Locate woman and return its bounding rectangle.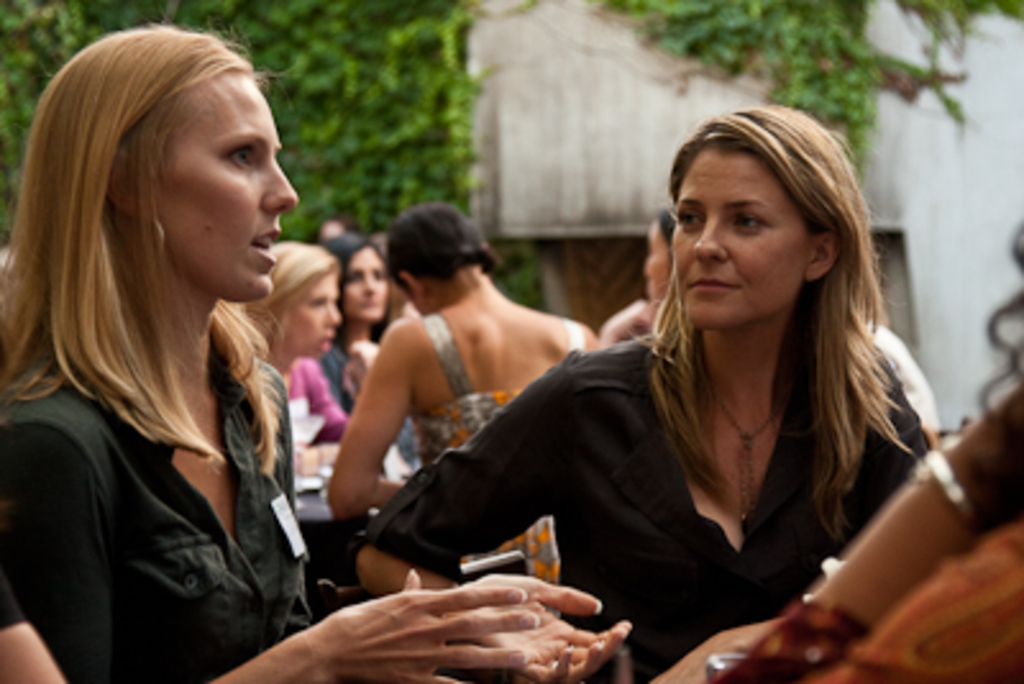
locate(0, 15, 632, 681).
